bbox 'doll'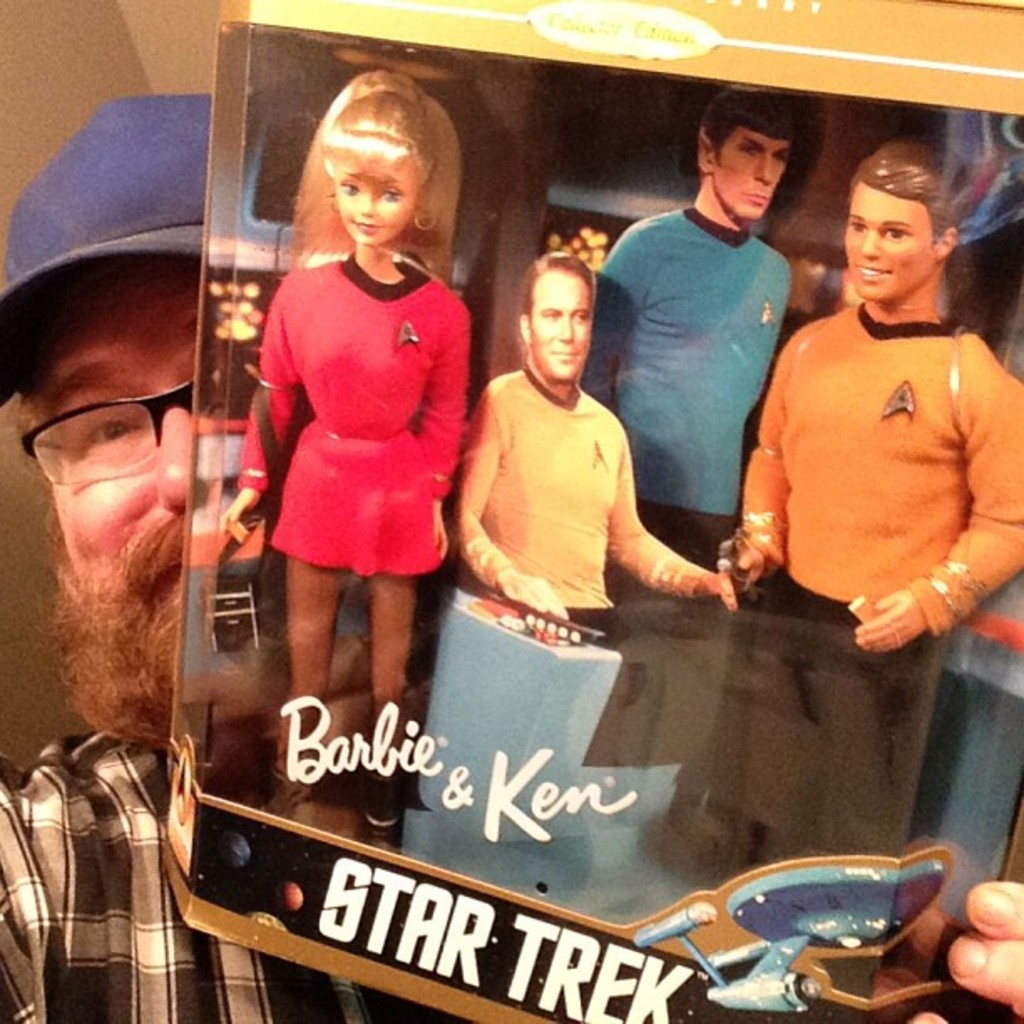
Rect(224, 72, 504, 731)
